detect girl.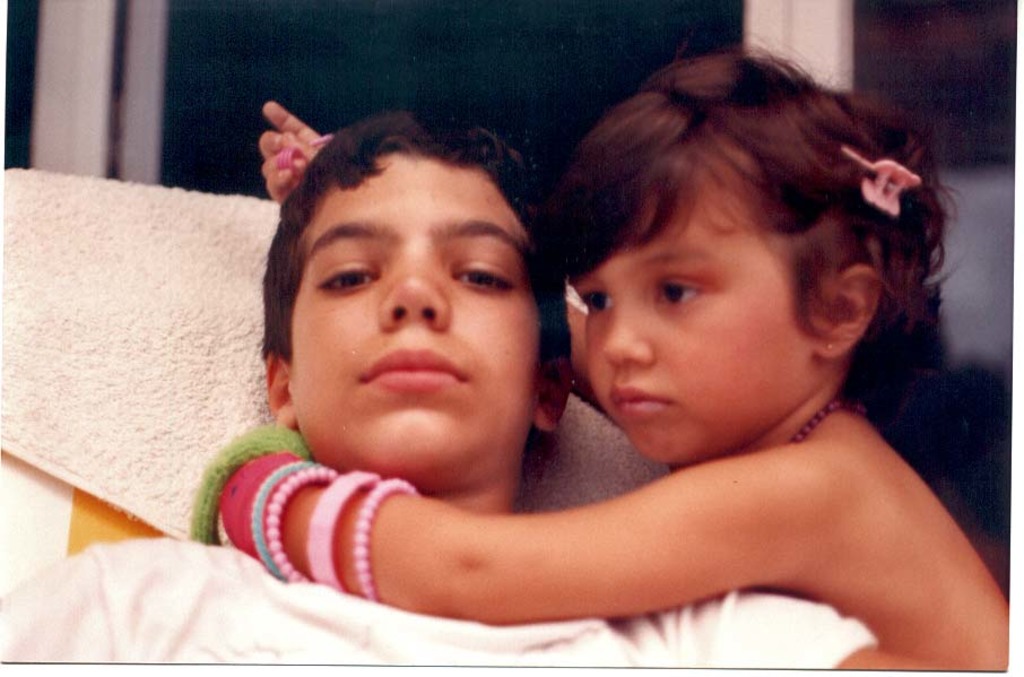
Detected at pyautogui.locateOnScreen(215, 31, 1007, 669).
